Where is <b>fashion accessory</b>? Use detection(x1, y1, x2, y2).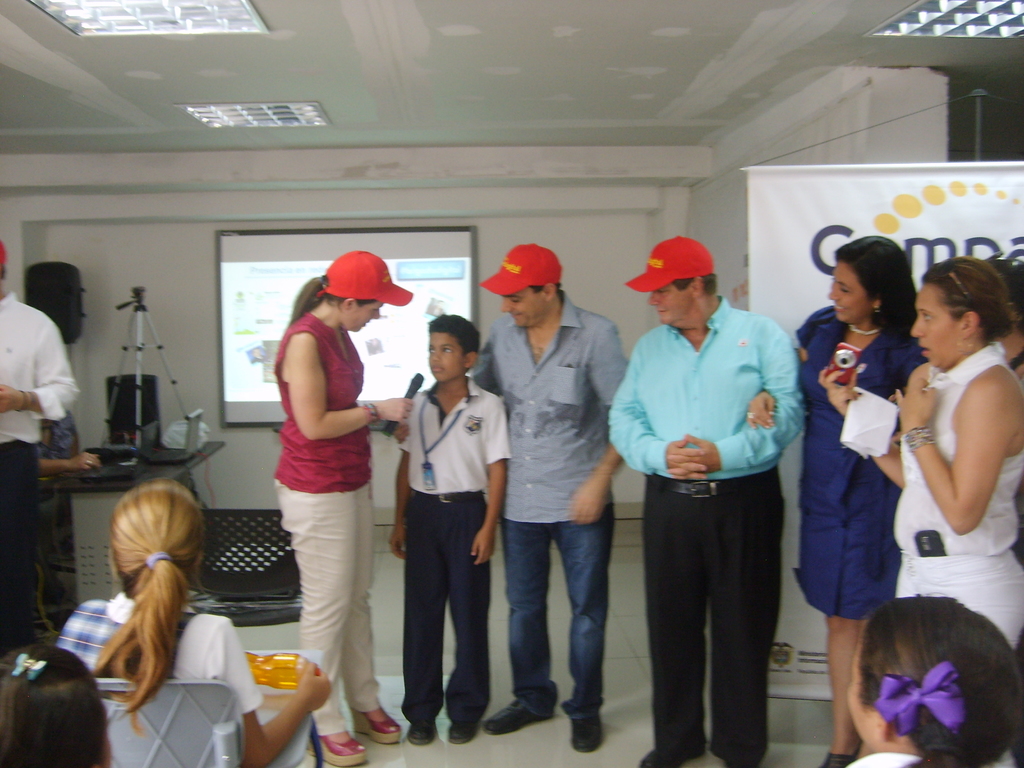
detection(405, 725, 438, 744).
